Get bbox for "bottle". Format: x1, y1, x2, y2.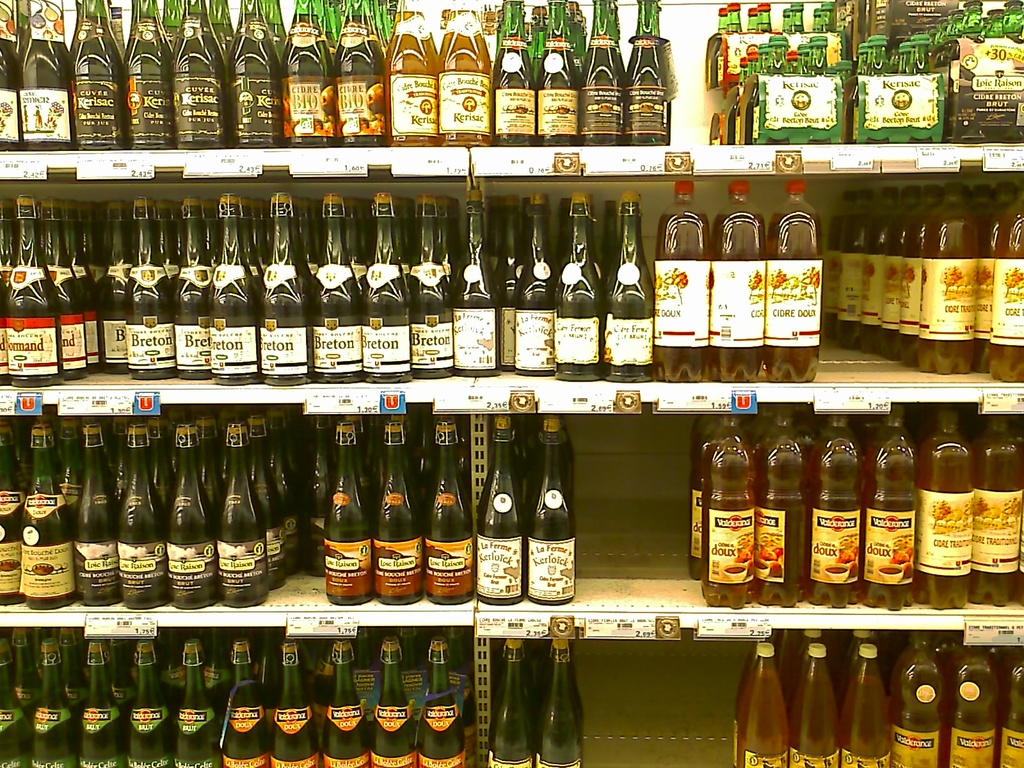
163, 422, 212, 611.
